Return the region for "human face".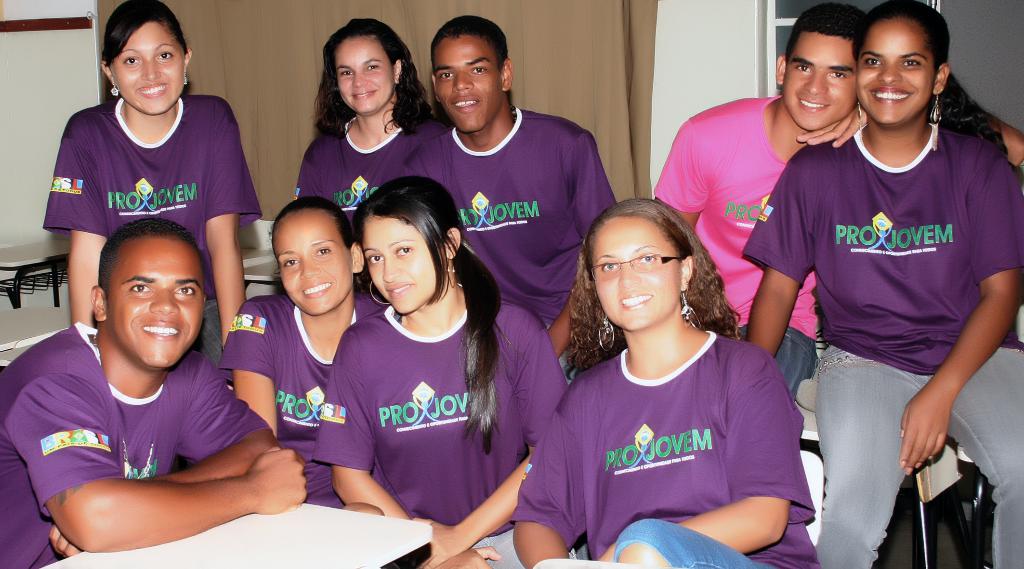
594 221 682 326.
